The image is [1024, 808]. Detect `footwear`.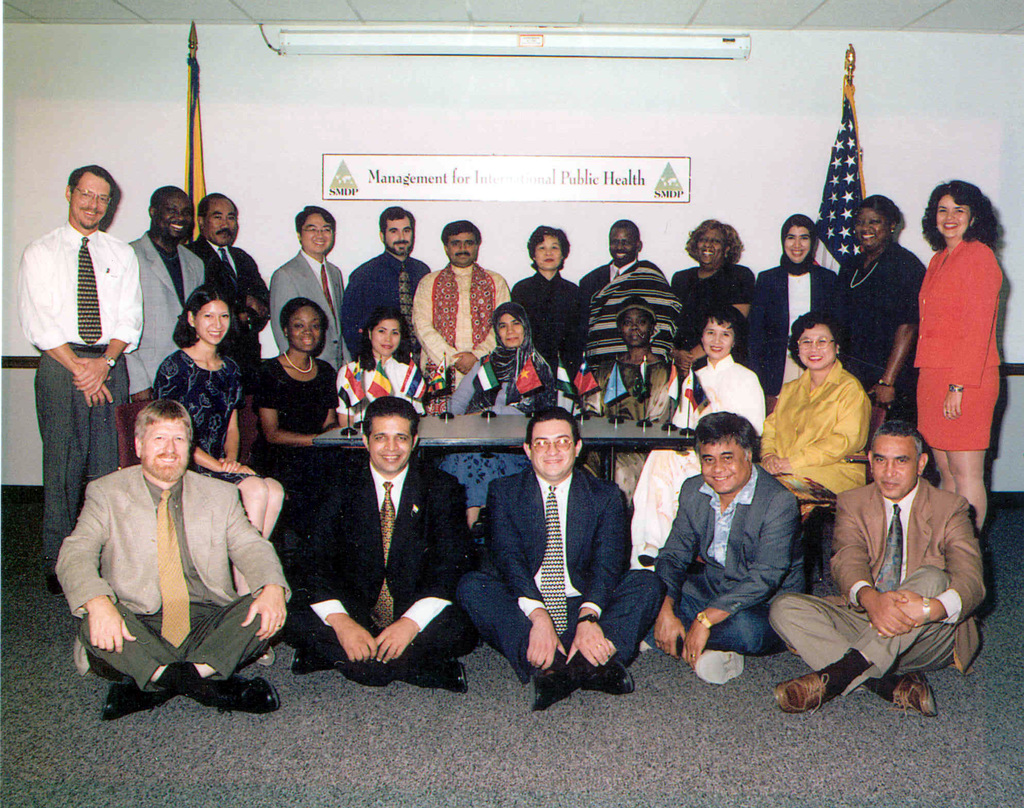
Detection: (897,677,929,707).
